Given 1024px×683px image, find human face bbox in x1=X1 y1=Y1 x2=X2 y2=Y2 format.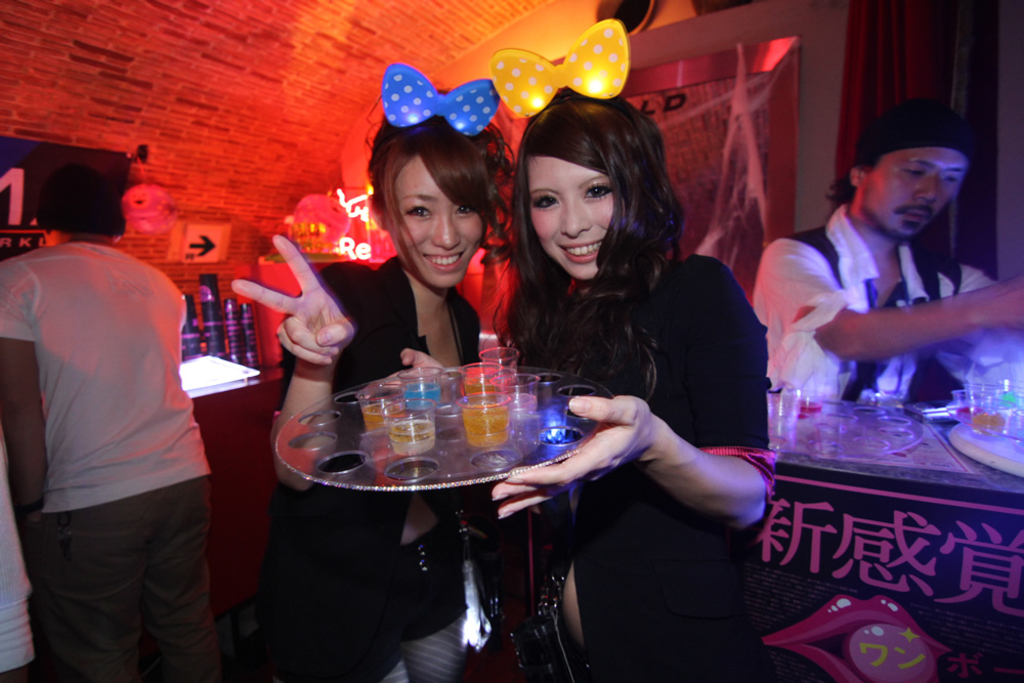
x1=524 y1=157 x2=614 y2=278.
